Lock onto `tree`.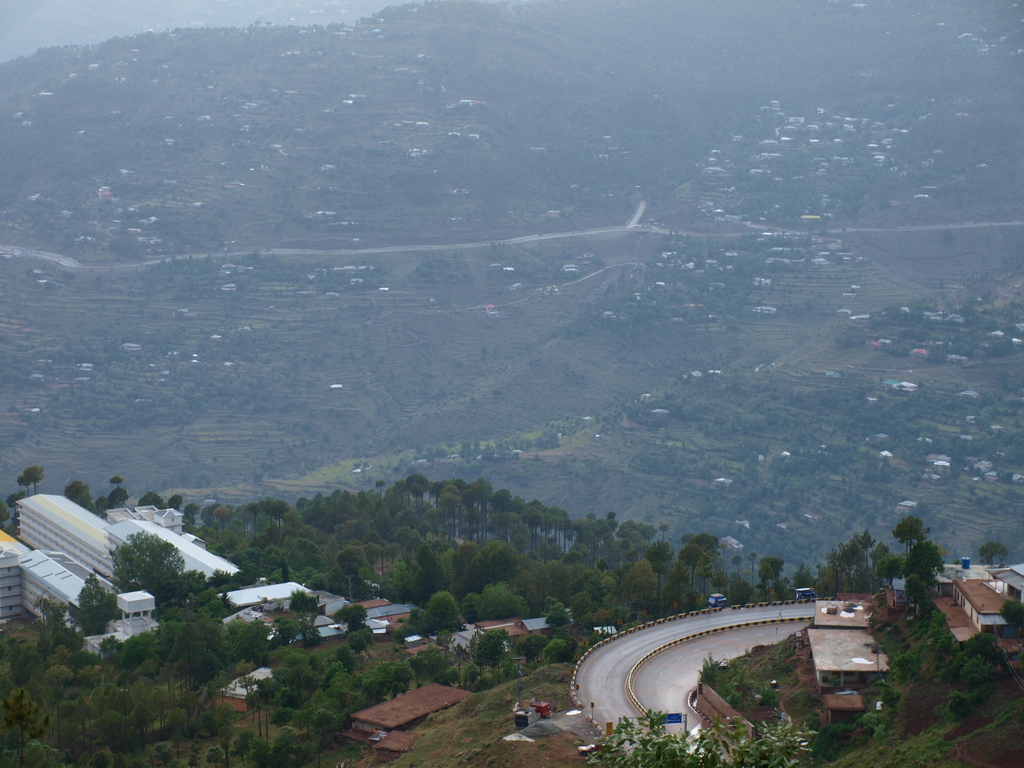
Locked: crop(563, 316, 596, 337).
